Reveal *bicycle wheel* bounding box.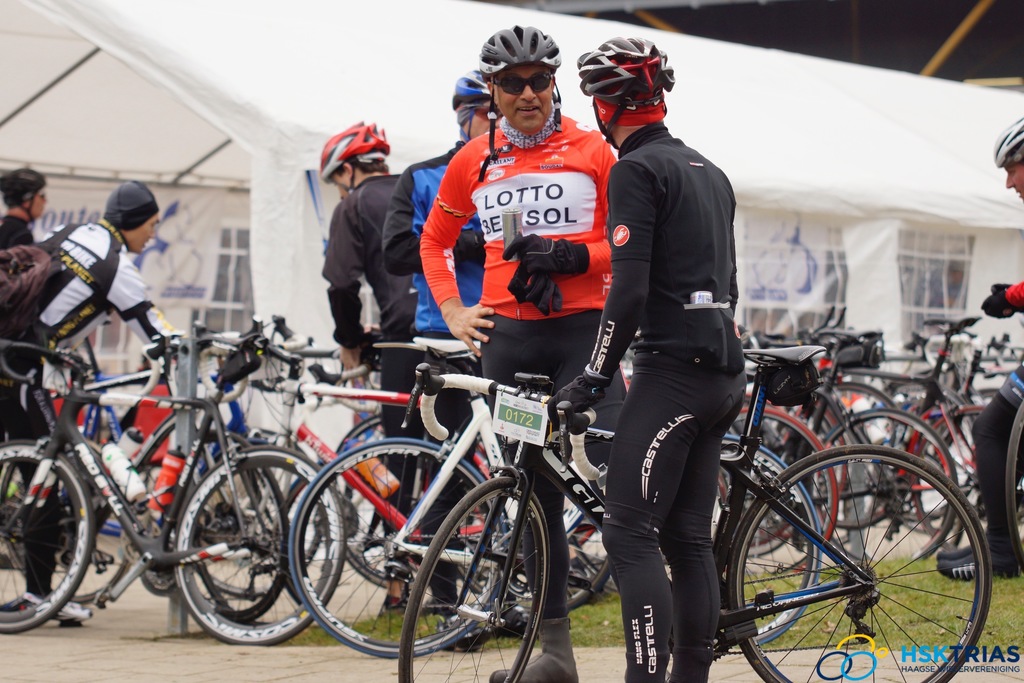
Revealed: (0,437,87,628).
